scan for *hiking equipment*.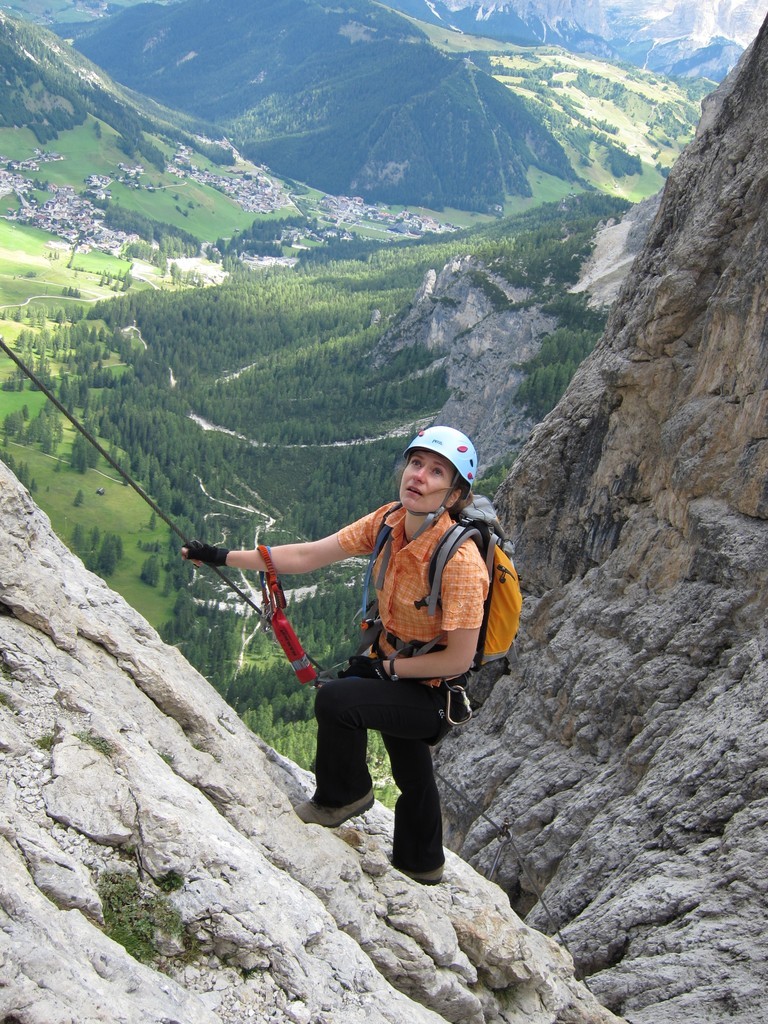
Scan result: x1=404, y1=422, x2=483, y2=547.
